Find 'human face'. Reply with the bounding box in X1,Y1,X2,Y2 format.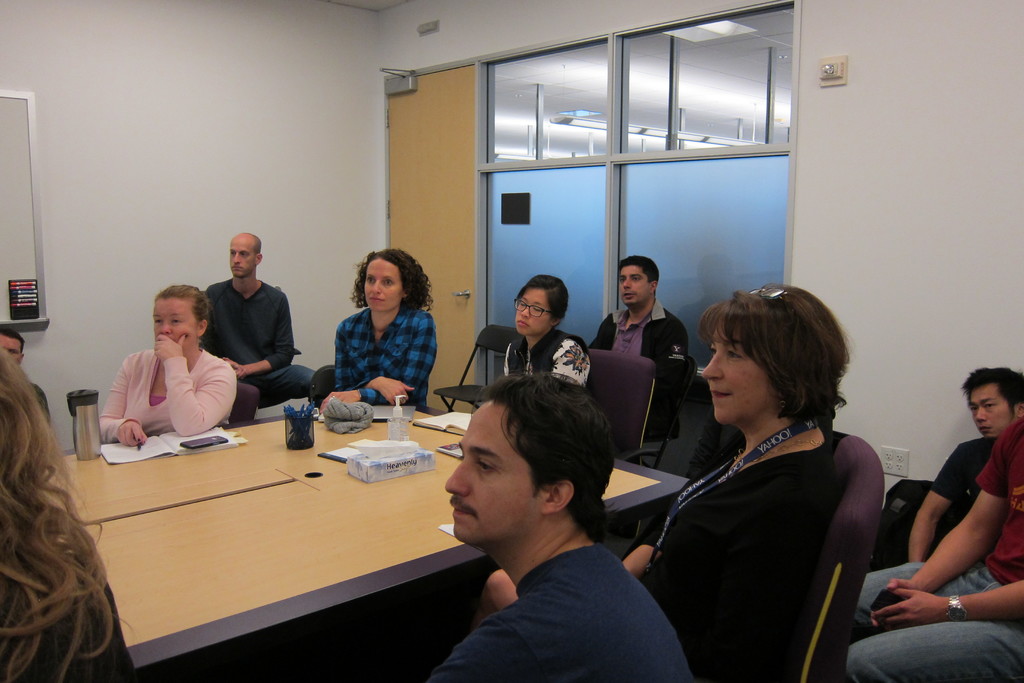
515,291,548,334.
